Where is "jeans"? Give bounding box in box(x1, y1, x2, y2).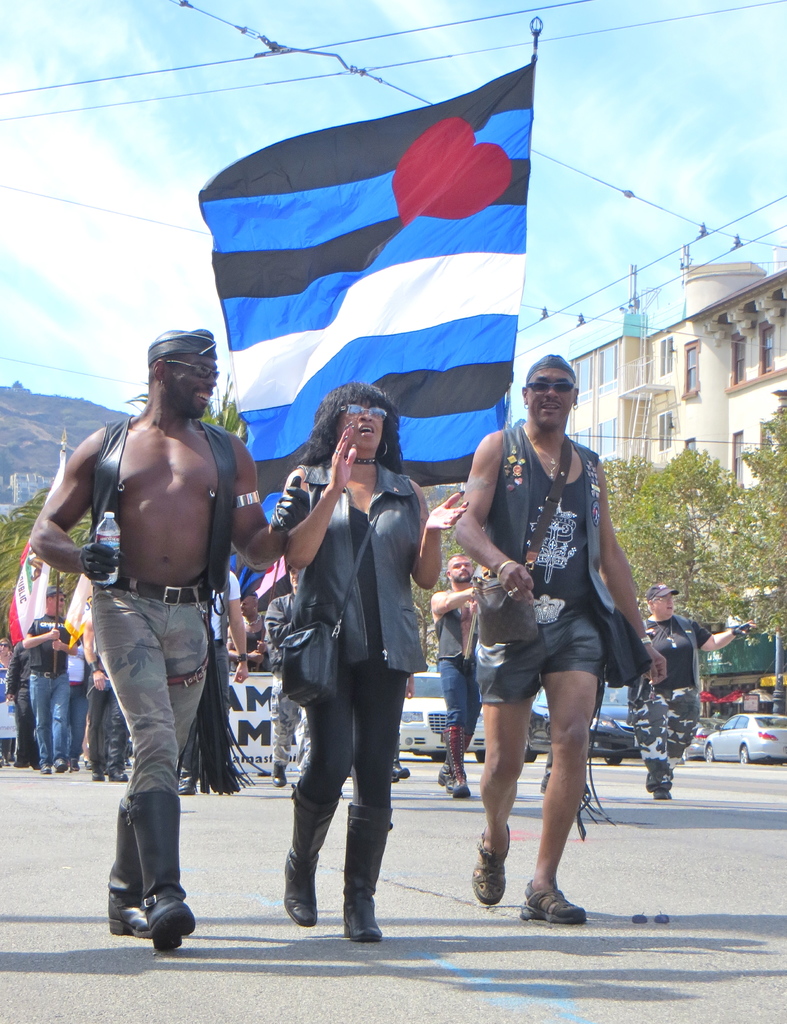
box(24, 669, 66, 764).
